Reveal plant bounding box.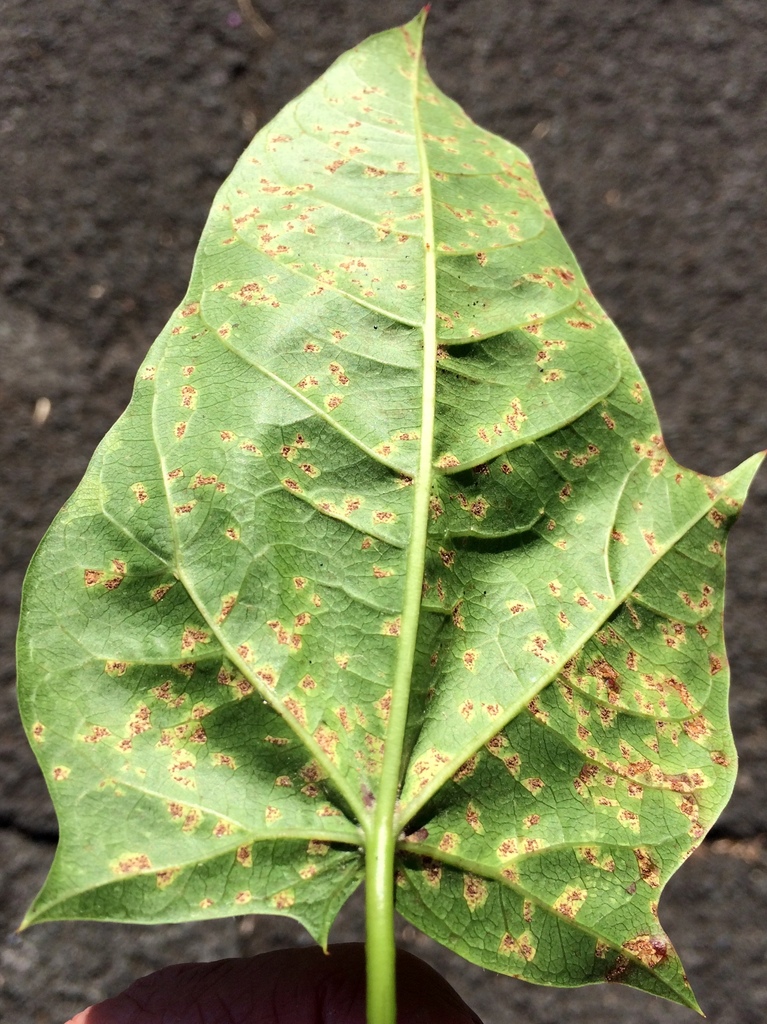
Revealed: [0,0,766,1023].
